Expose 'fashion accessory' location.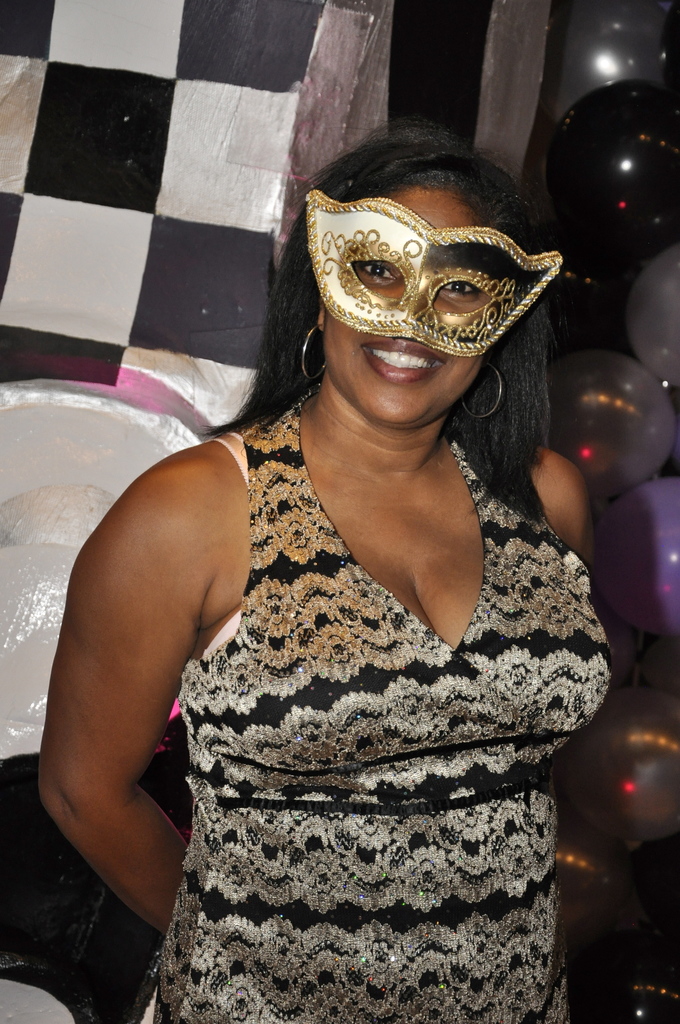
Exposed at <region>458, 356, 505, 417</region>.
